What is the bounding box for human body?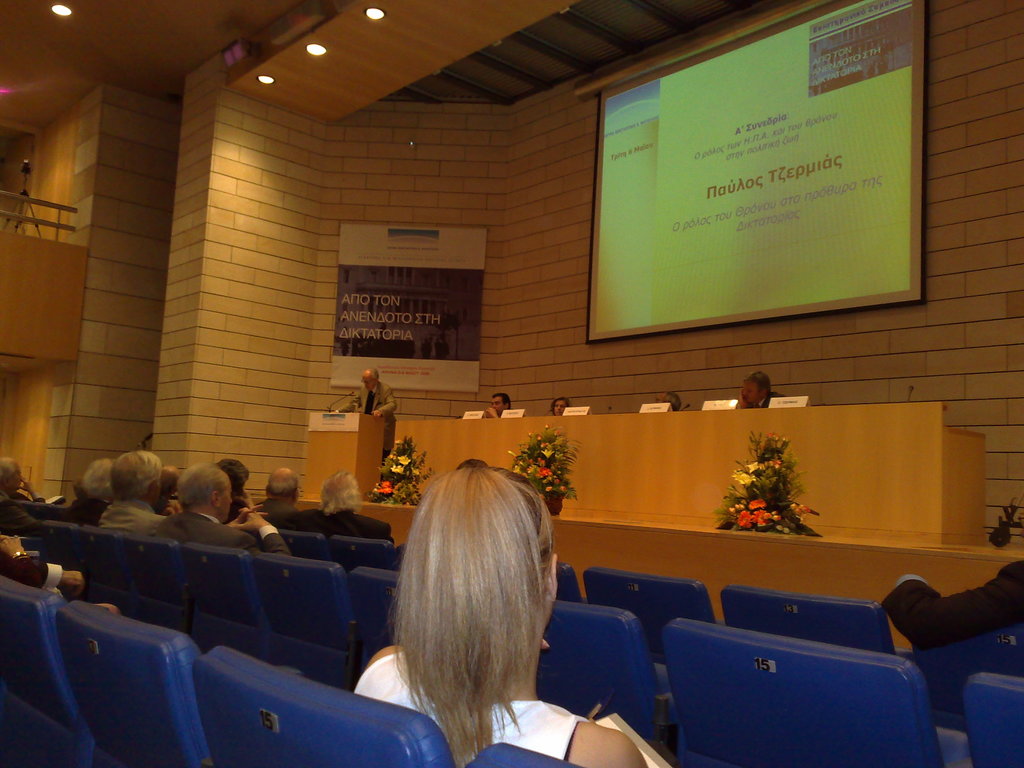
332, 356, 399, 463.
